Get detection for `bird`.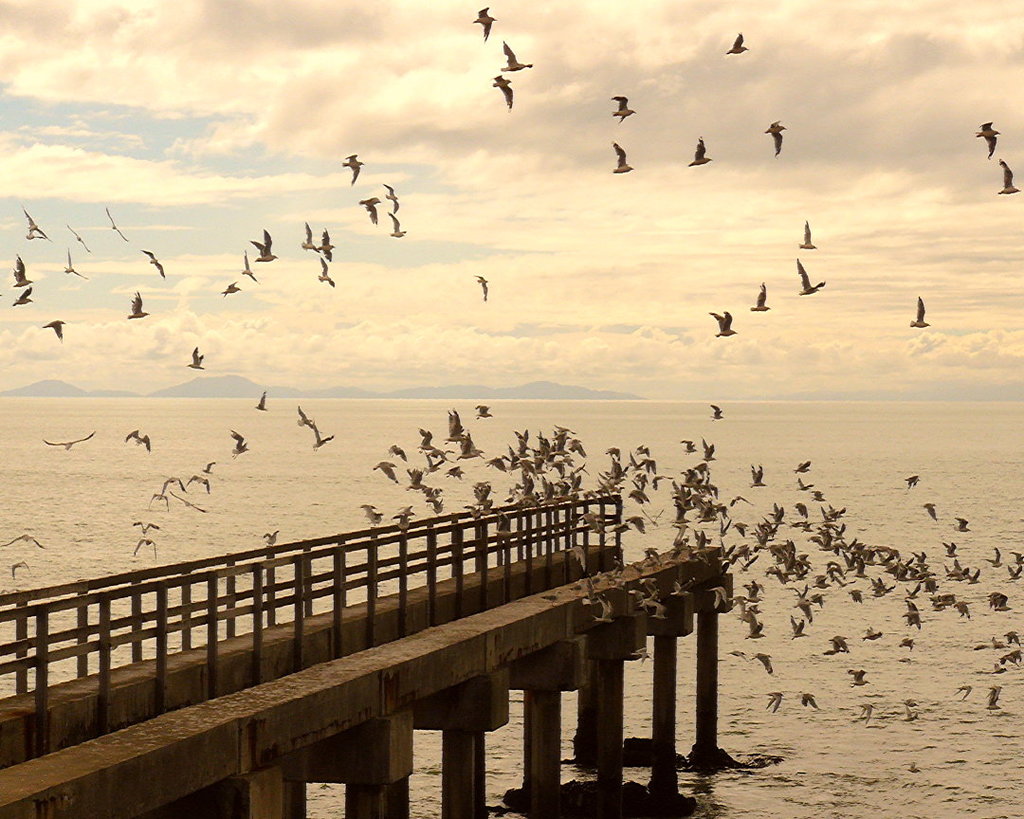
Detection: 244:246:257:281.
